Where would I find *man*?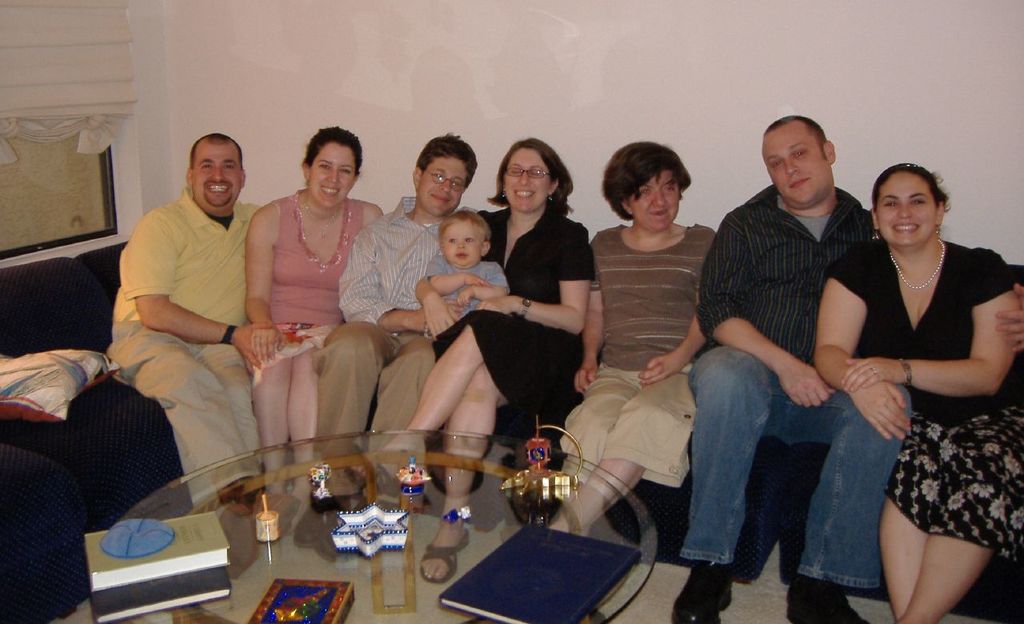
At bbox=(307, 132, 480, 548).
